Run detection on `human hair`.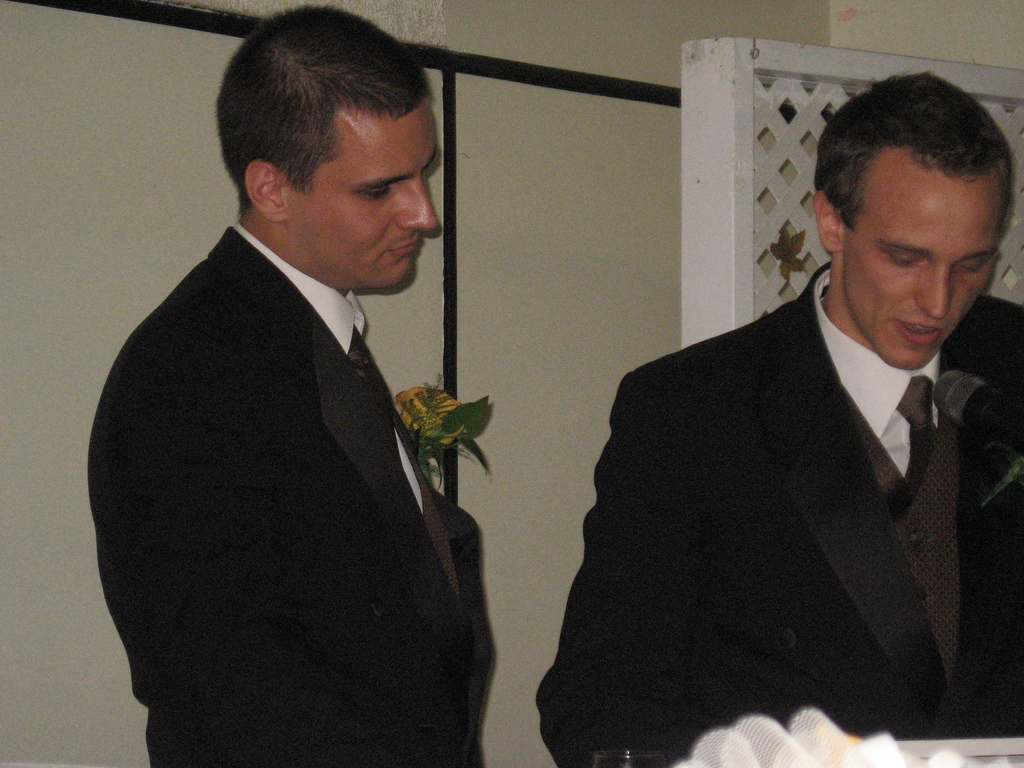
Result: 819:69:1017:232.
